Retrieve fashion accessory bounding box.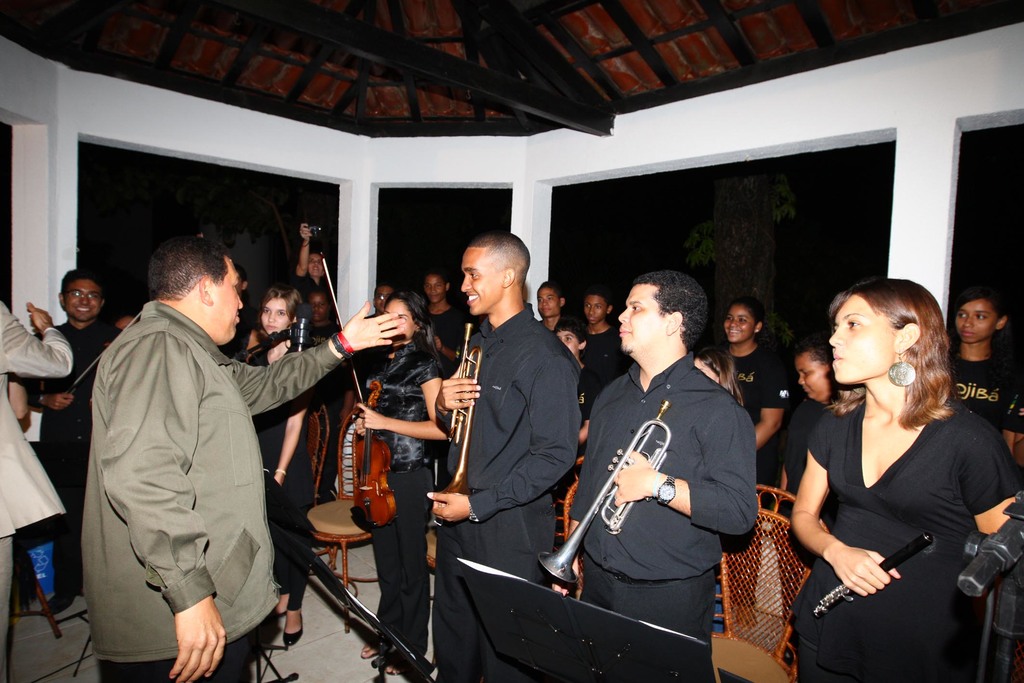
Bounding box: <box>648,470,660,497</box>.
